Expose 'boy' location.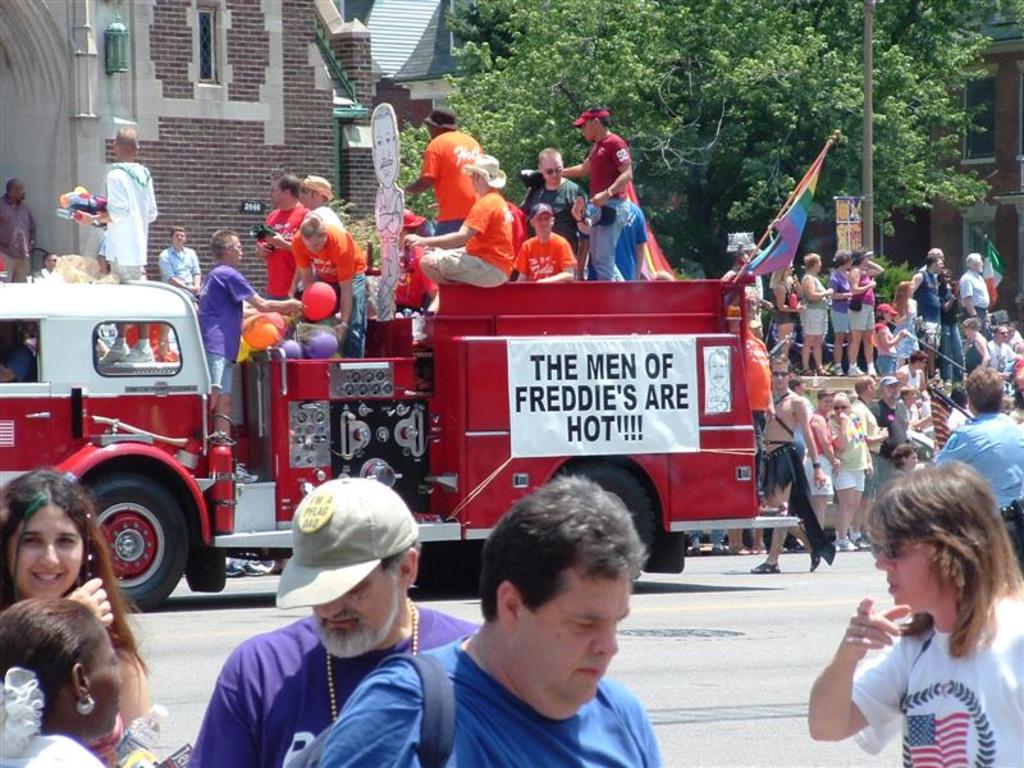
Exposed at <region>155, 223, 205, 307</region>.
